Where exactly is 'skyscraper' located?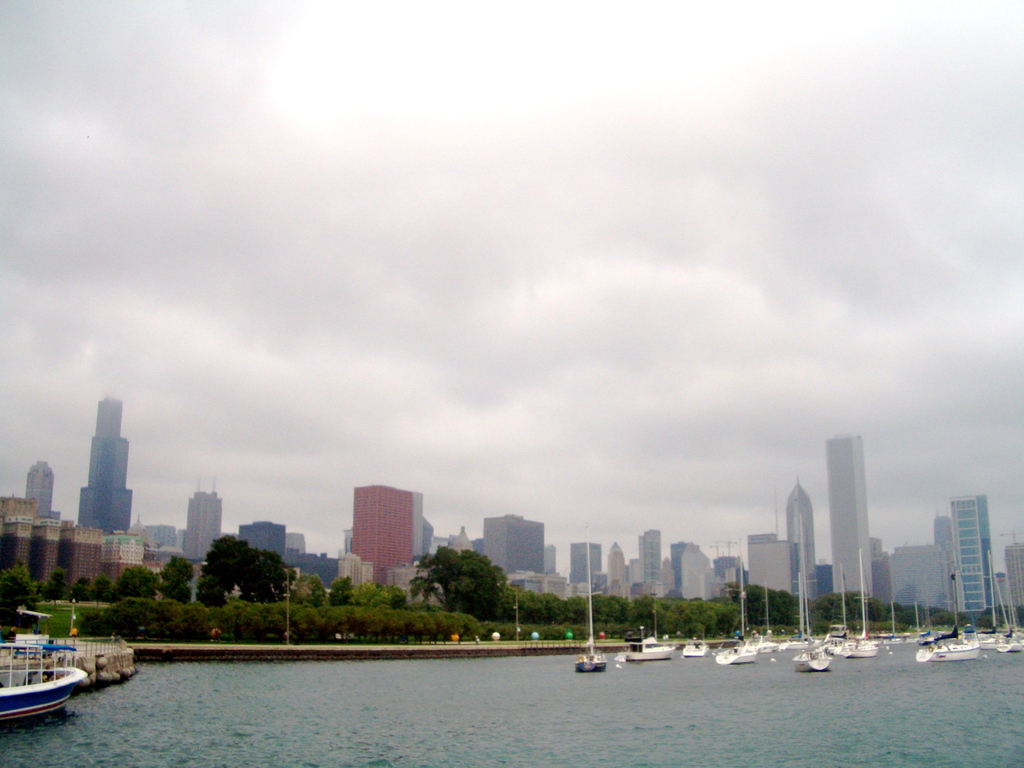
Its bounding box is l=897, t=508, r=963, b=614.
